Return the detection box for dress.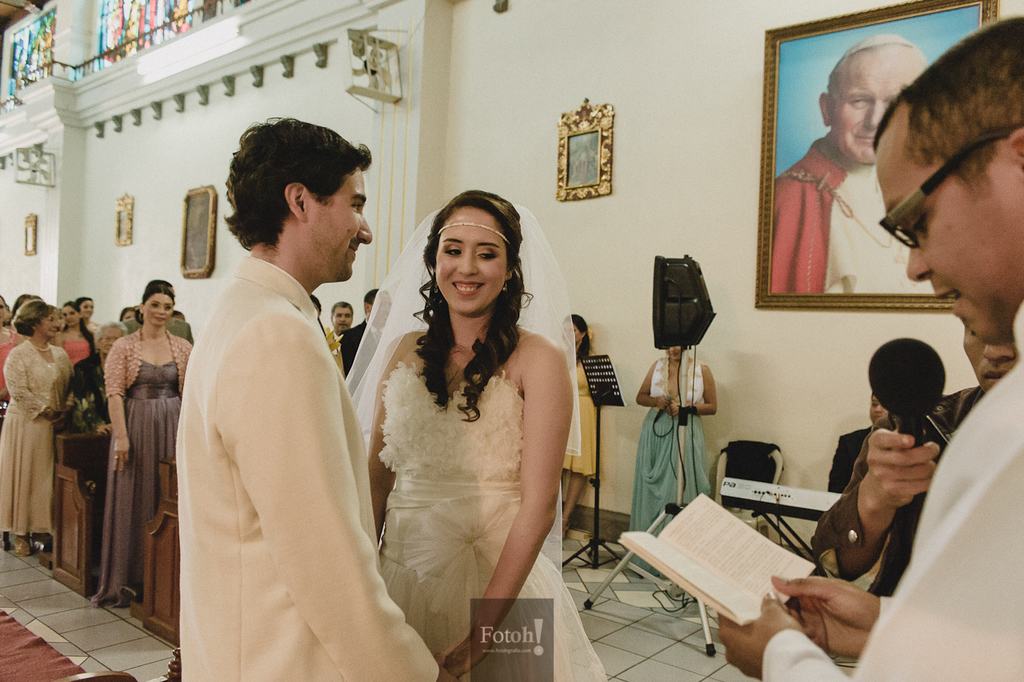
bbox(630, 358, 710, 575).
